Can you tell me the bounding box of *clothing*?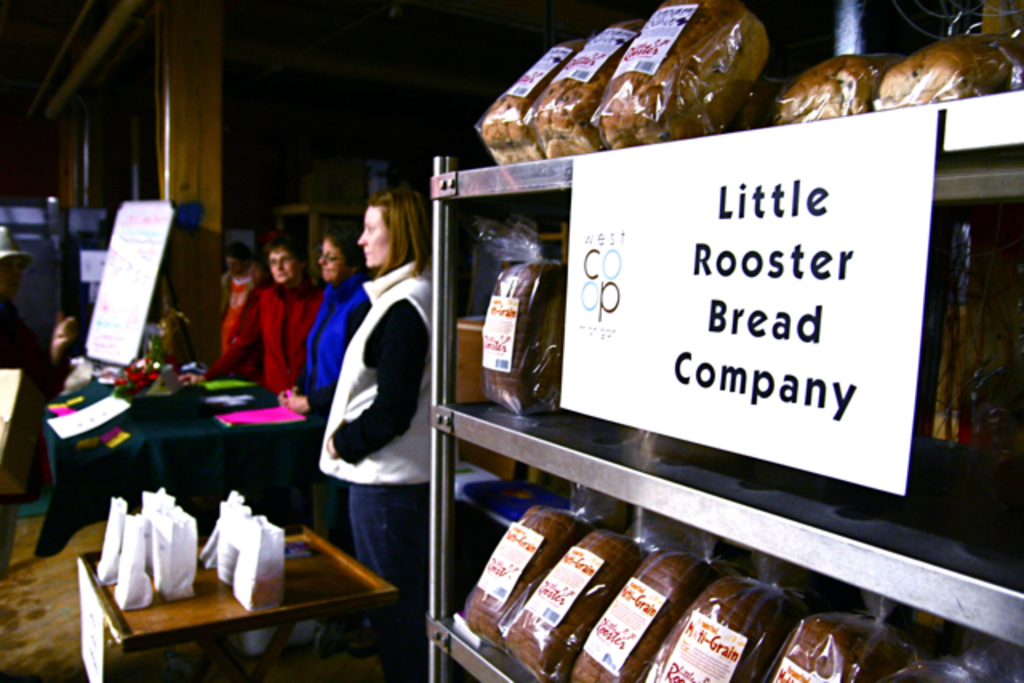
x1=202, y1=283, x2=326, y2=398.
